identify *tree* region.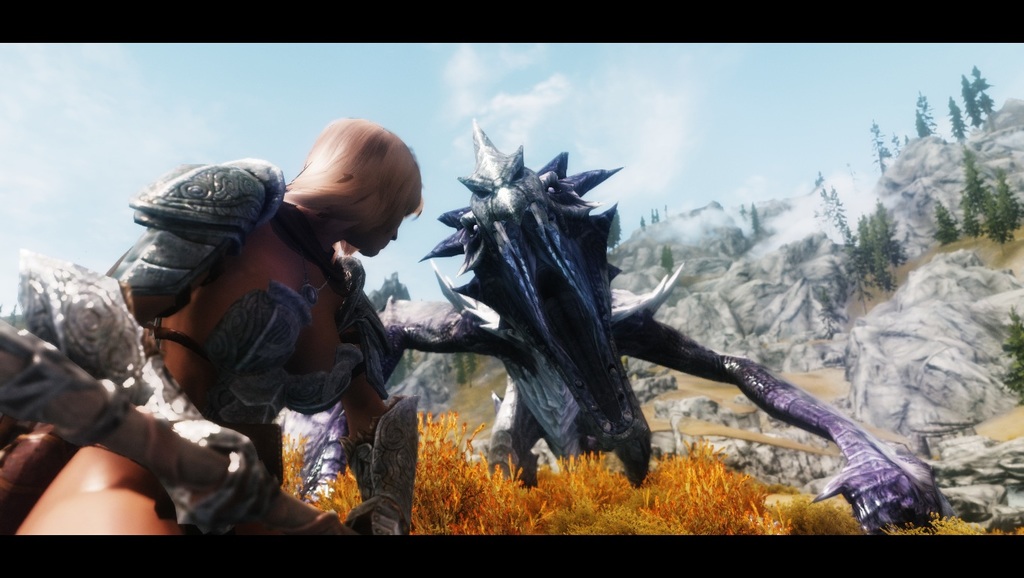
Region: (660,245,674,272).
